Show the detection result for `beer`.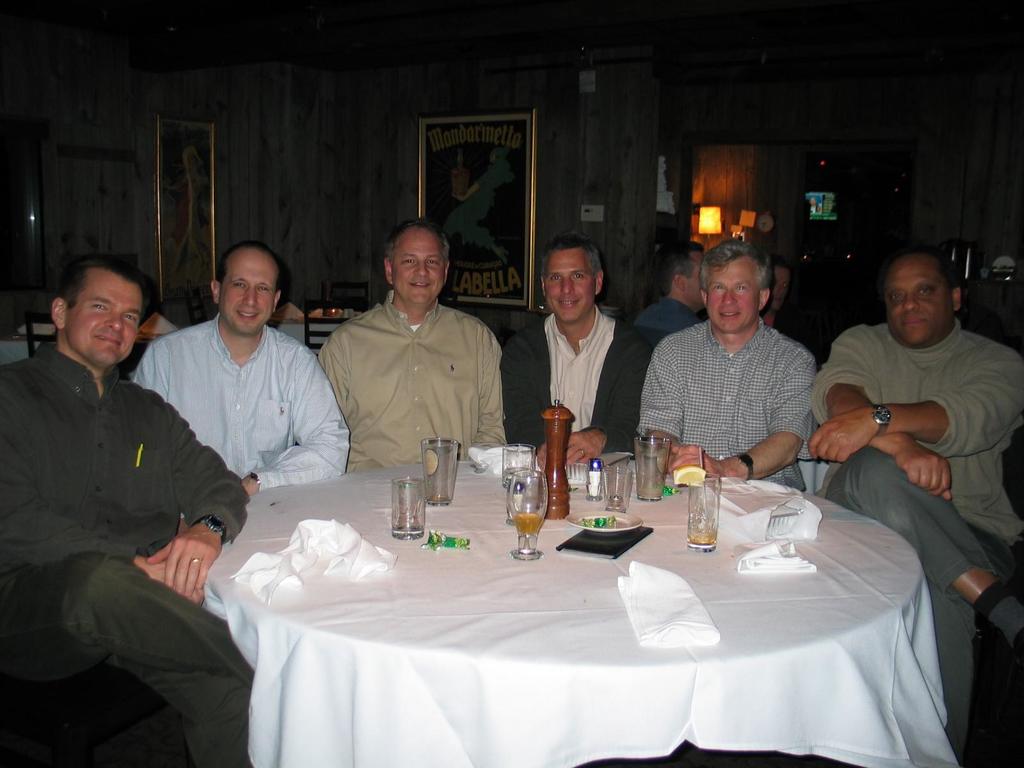
{"x1": 690, "y1": 534, "x2": 714, "y2": 549}.
